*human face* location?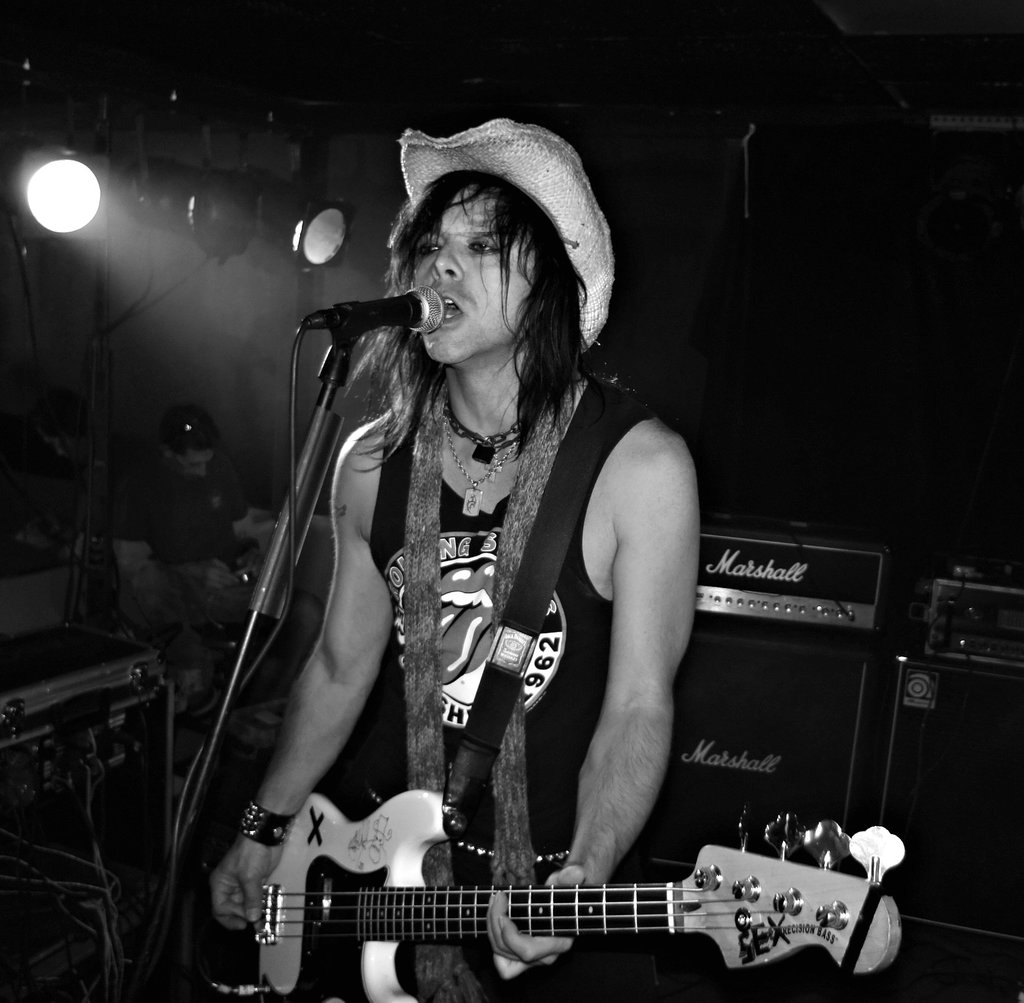
bbox=[405, 184, 544, 367]
